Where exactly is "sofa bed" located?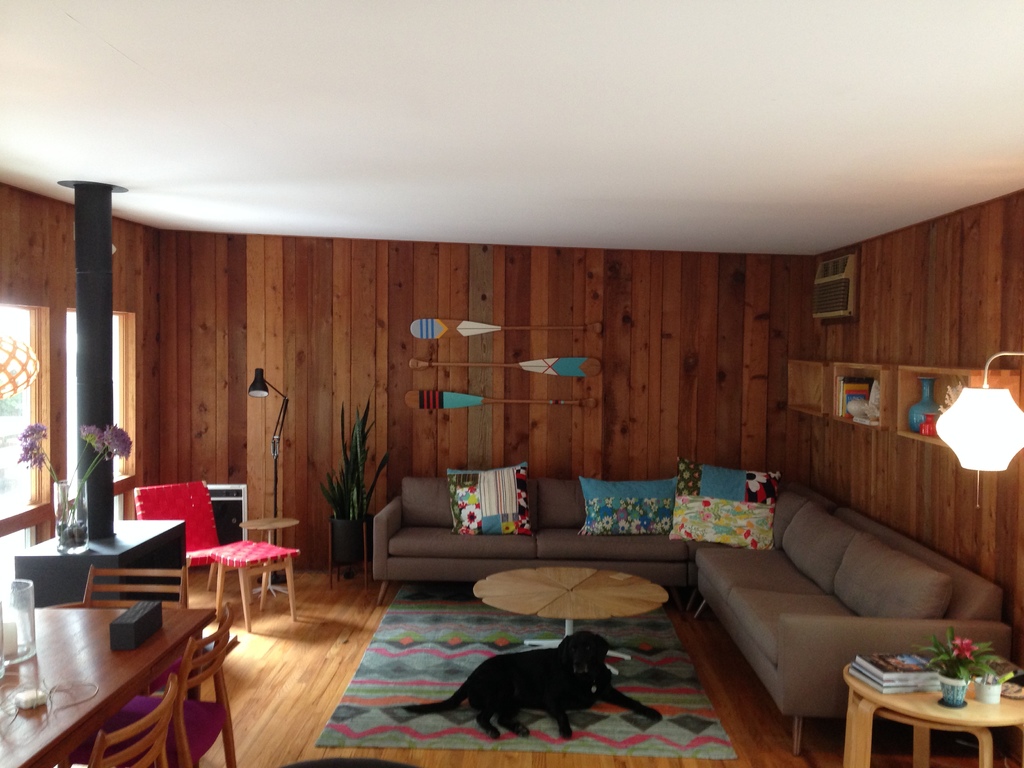
Its bounding box is crop(367, 477, 1007, 753).
